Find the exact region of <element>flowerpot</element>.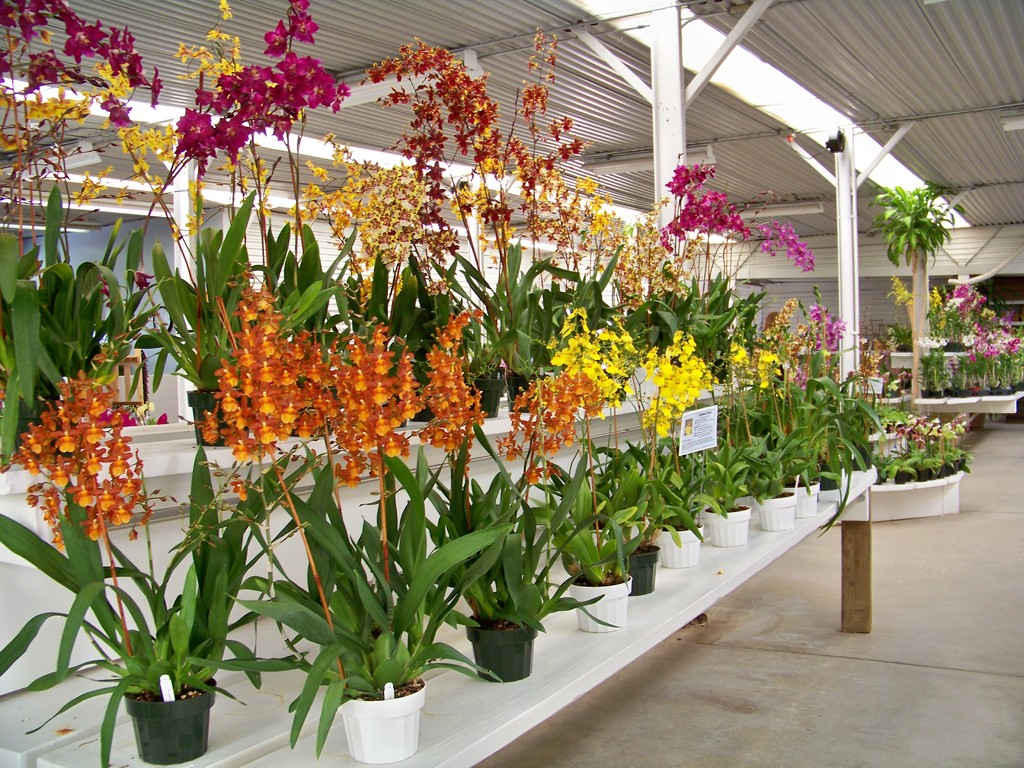
Exact region: left=593, top=540, right=659, bottom=596.
